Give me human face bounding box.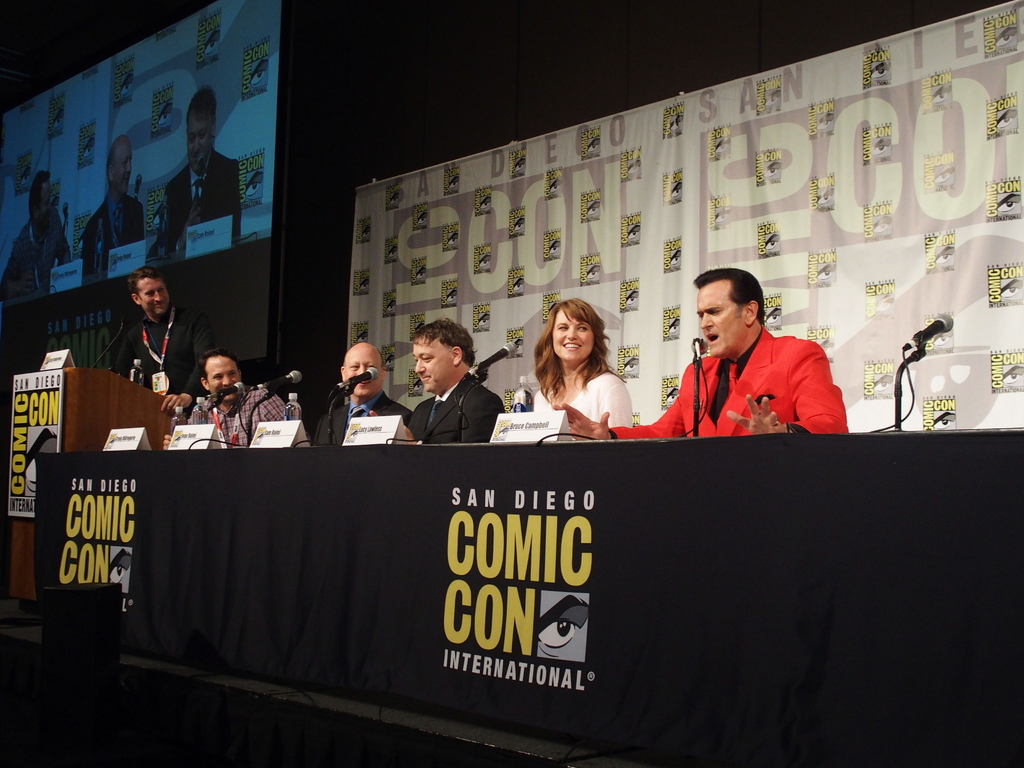
box=[37, 181, 52, 221].
